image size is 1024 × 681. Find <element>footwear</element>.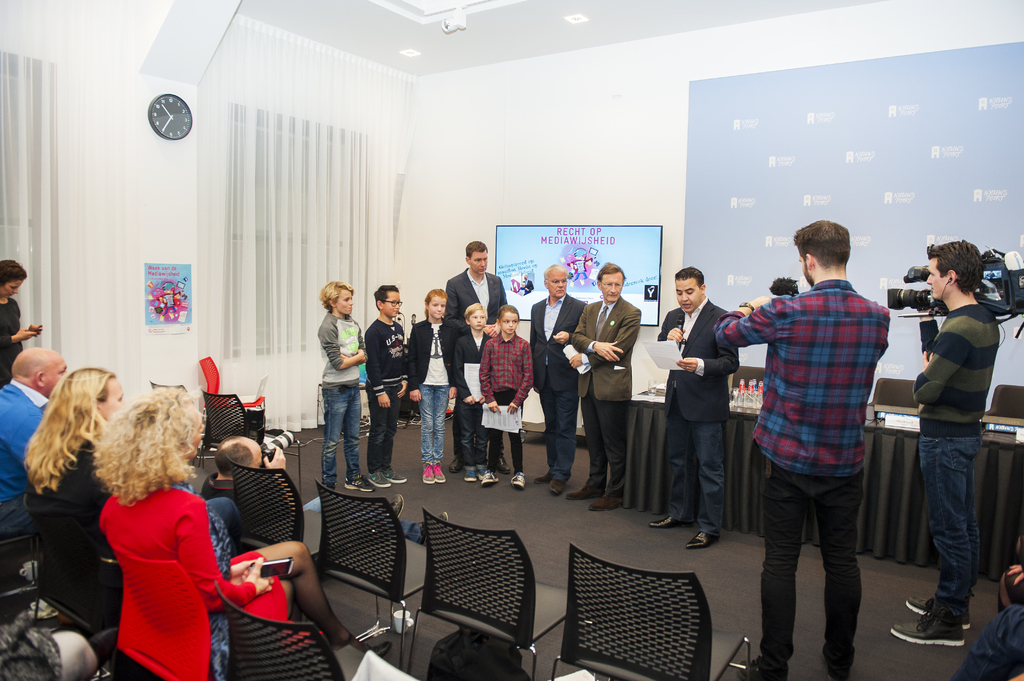
344 477 372 492.
